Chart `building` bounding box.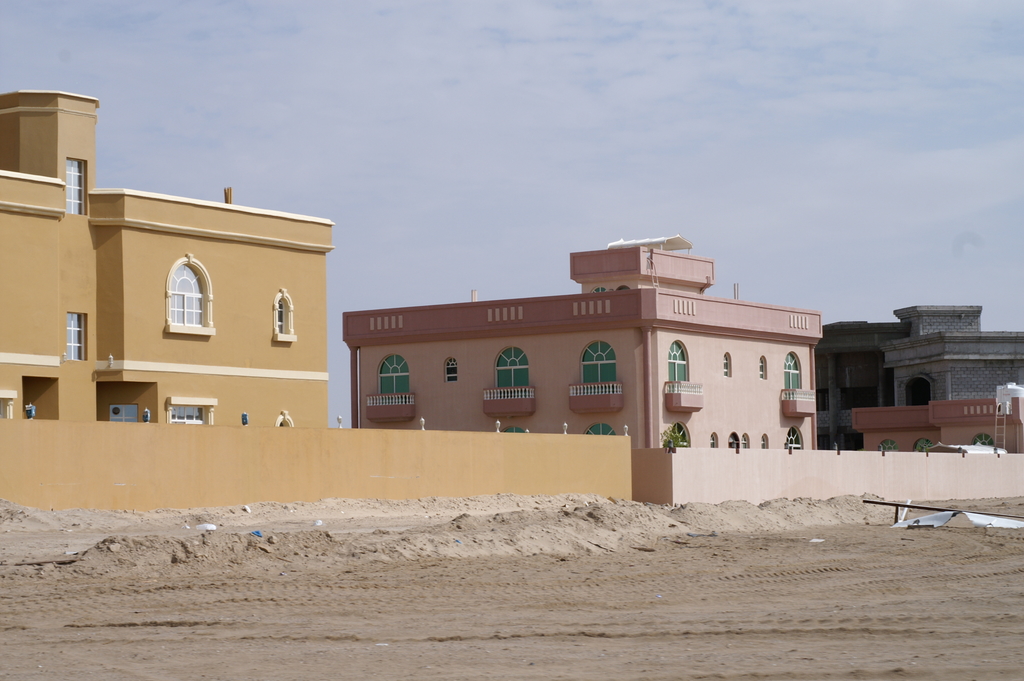
Charted: box(812, 306, 1023, 449).
